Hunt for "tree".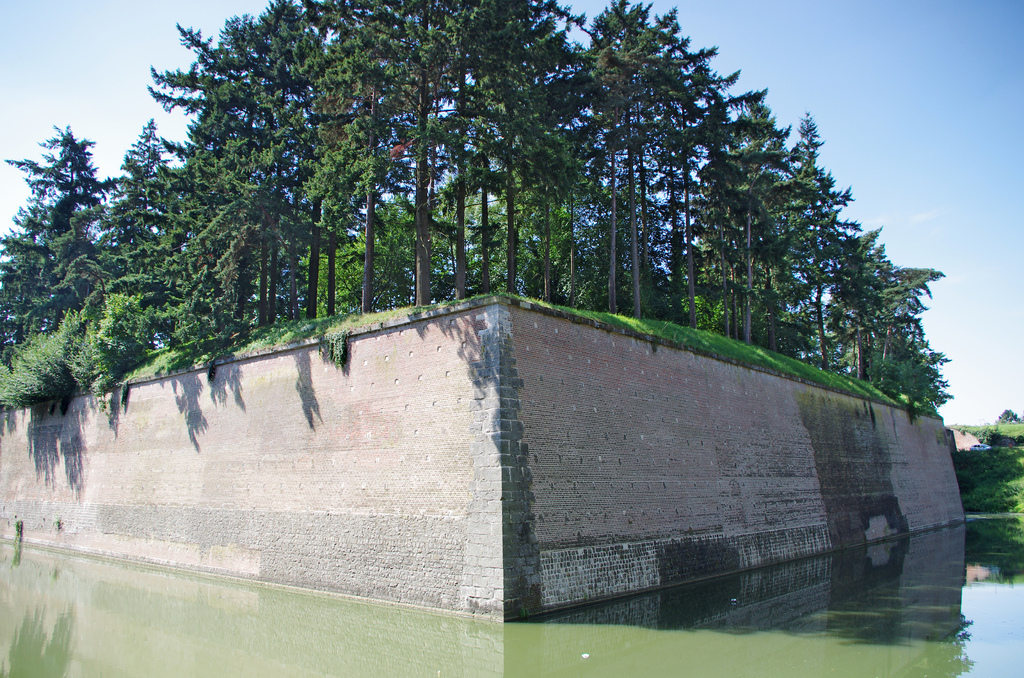
Hunted down at 164,97,245,343.
